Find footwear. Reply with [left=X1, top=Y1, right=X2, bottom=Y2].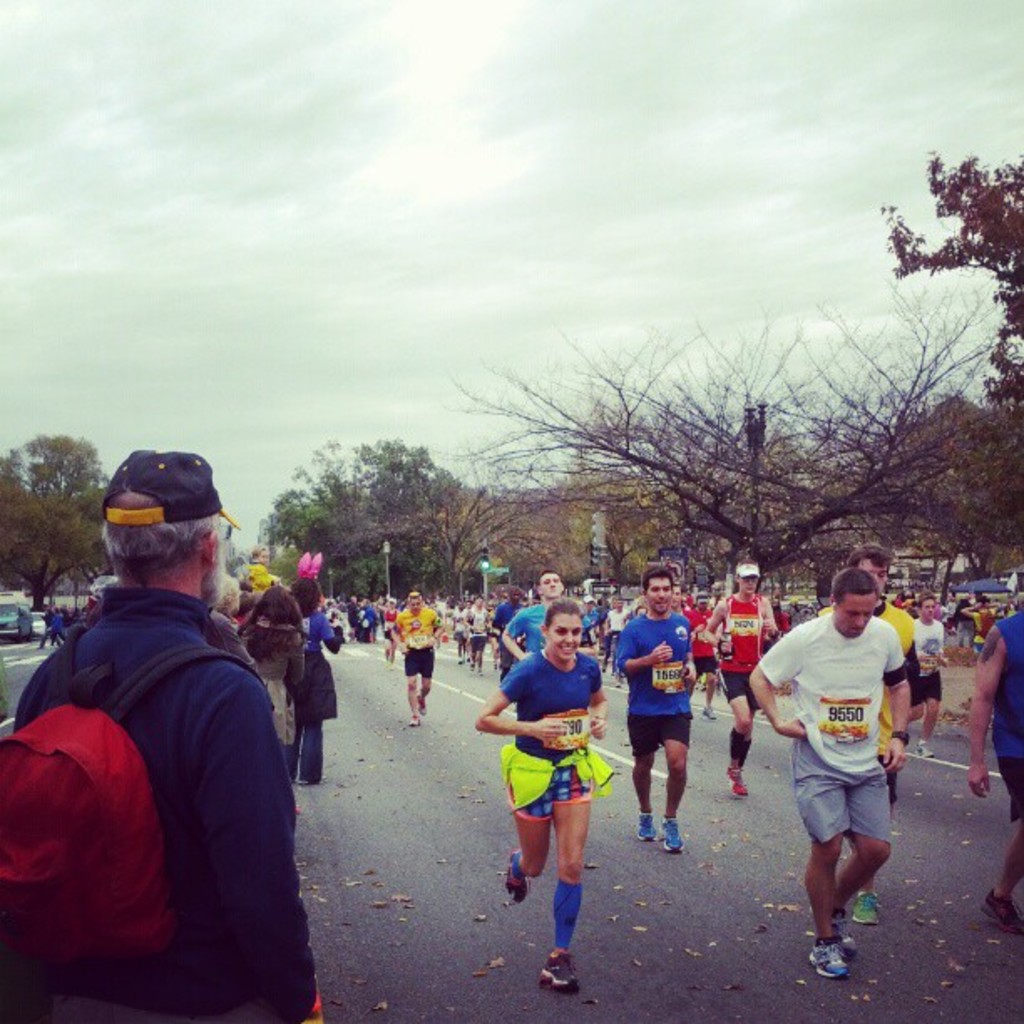
[left=917, top=733, right=930, bottom=760].
